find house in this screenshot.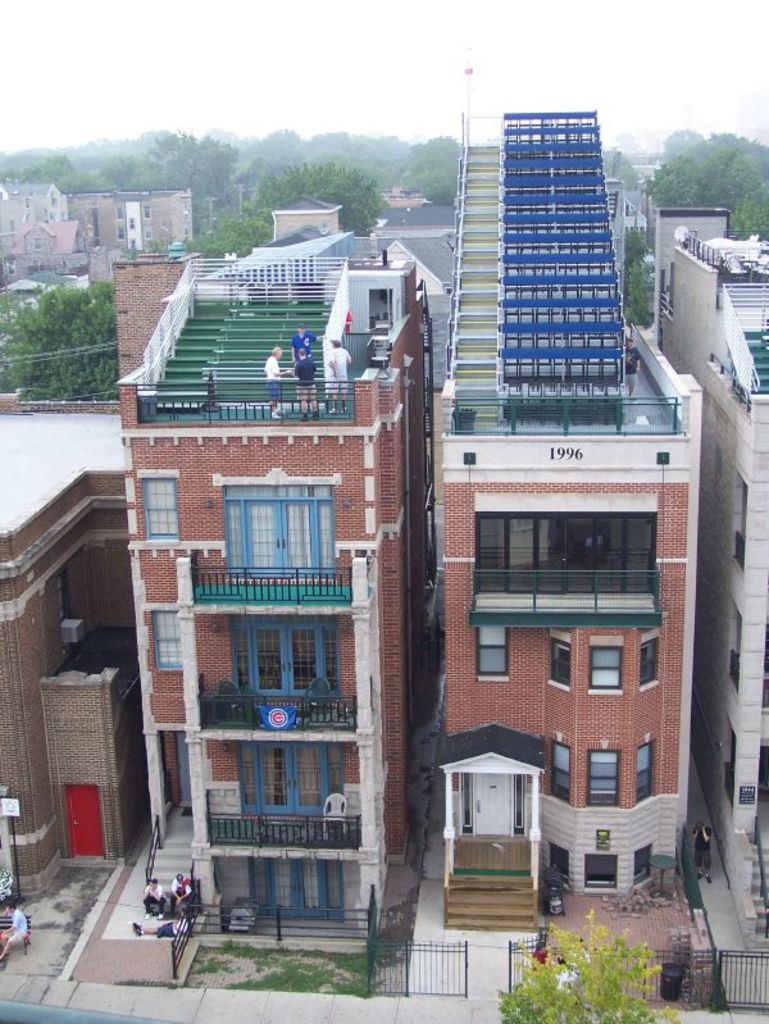
The bounding box for house is x1=0 y1=181 x2=81 y2=292.
